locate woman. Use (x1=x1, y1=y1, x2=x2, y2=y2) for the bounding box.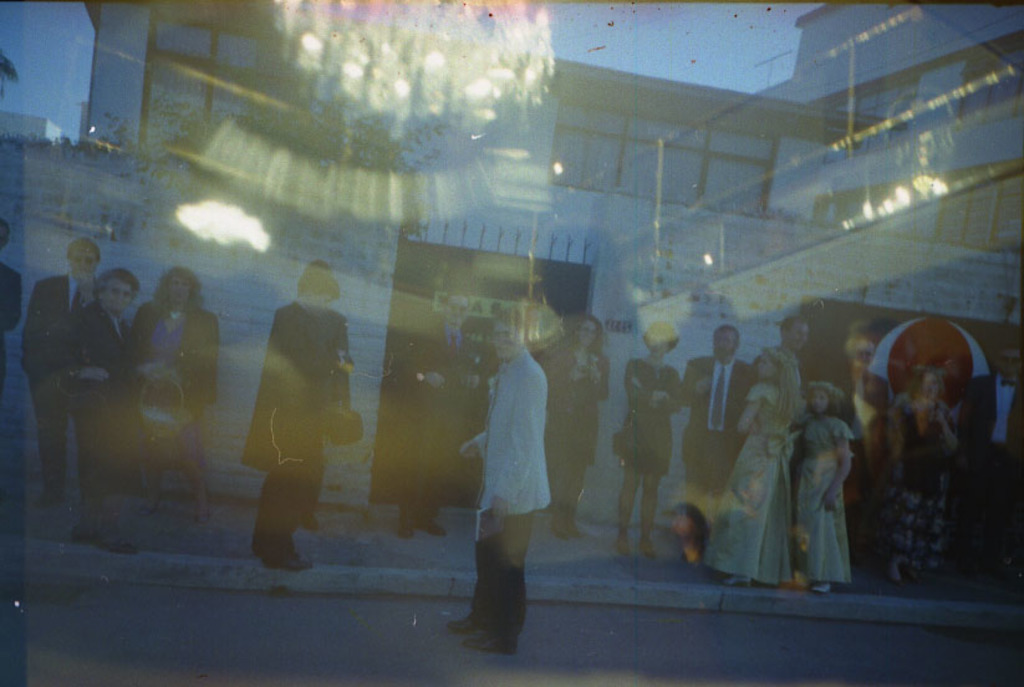
(x1=132, y1=268, x2=221, y2=413).
